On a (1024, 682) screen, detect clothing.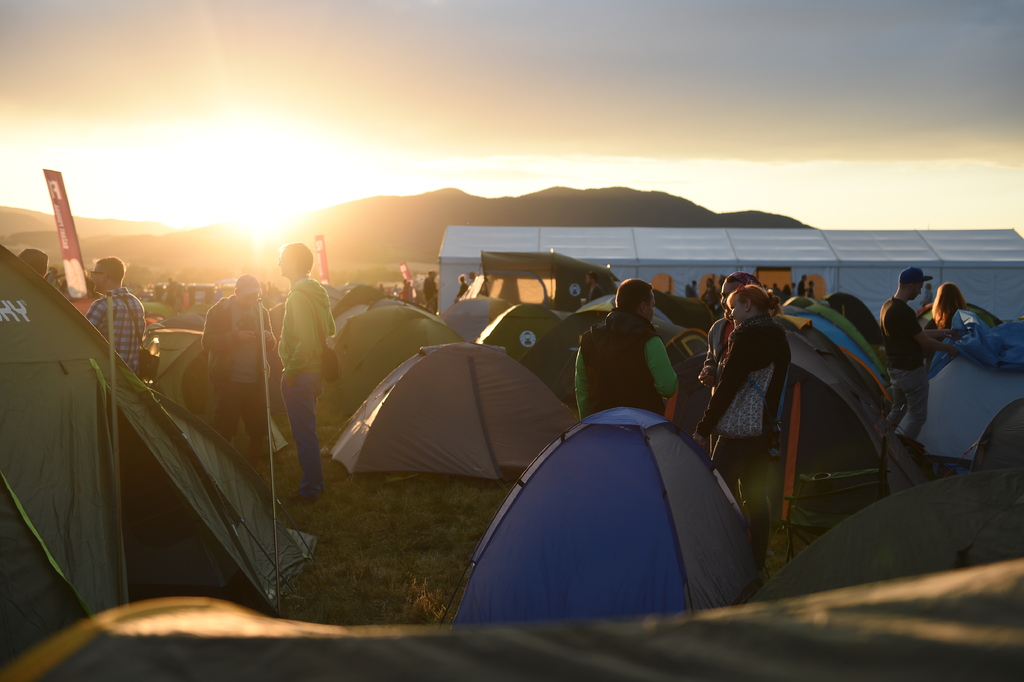
571:306:680:414.
